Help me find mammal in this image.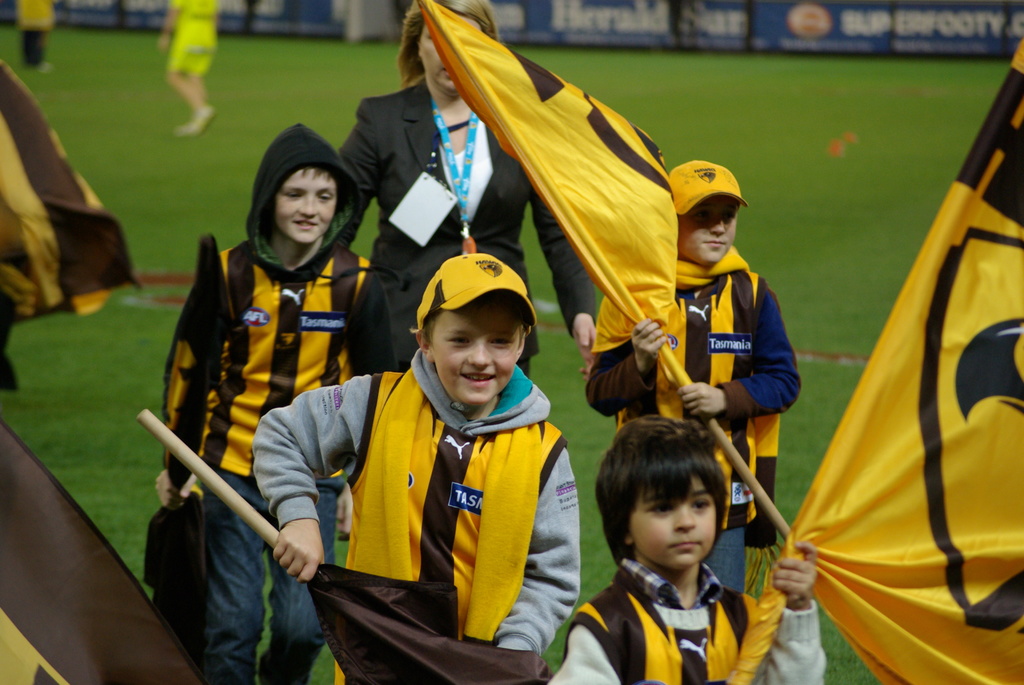
Found it: [x1=339, y1=0, x2=601, y2=379].
